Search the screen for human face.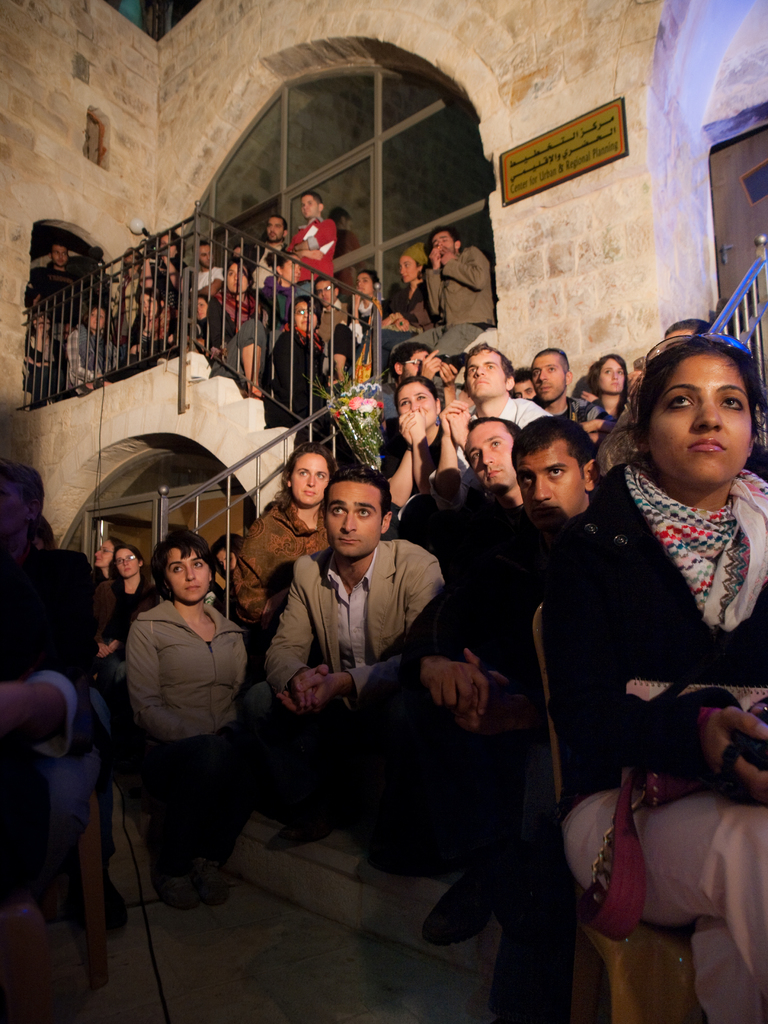
Found at BBox(227, 263, 248, 291).
